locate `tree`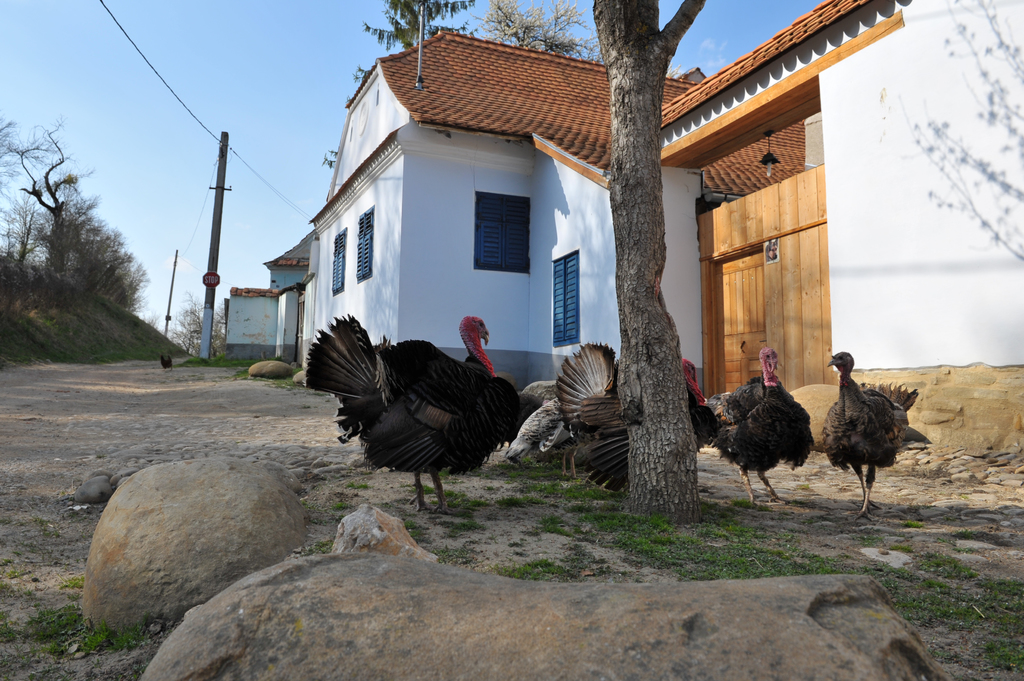
[349,0,483,61]
